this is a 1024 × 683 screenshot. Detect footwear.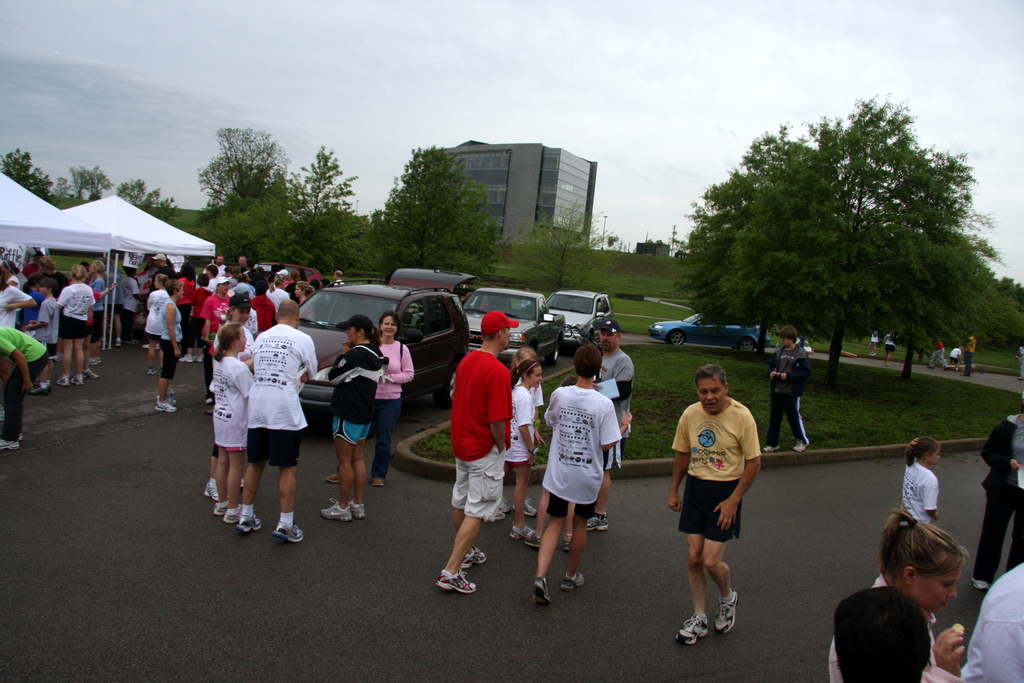
select_region(84, 369, 99, 378).
